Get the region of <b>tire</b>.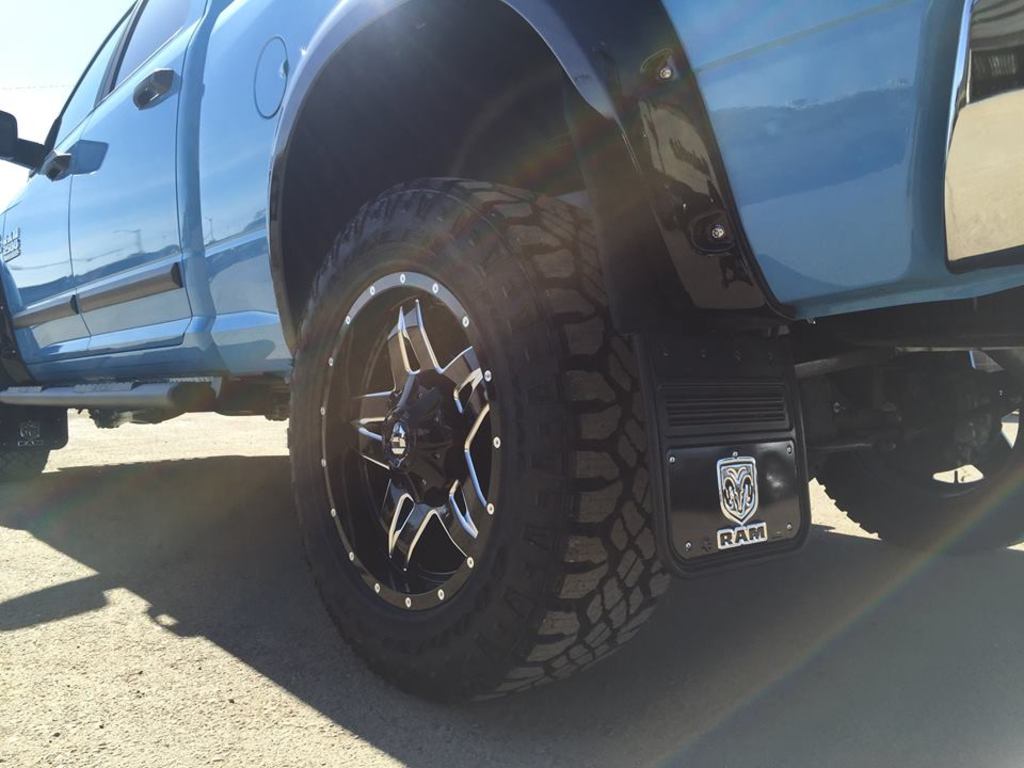
<bbox>287, 174, 670, 705</bbox>.
